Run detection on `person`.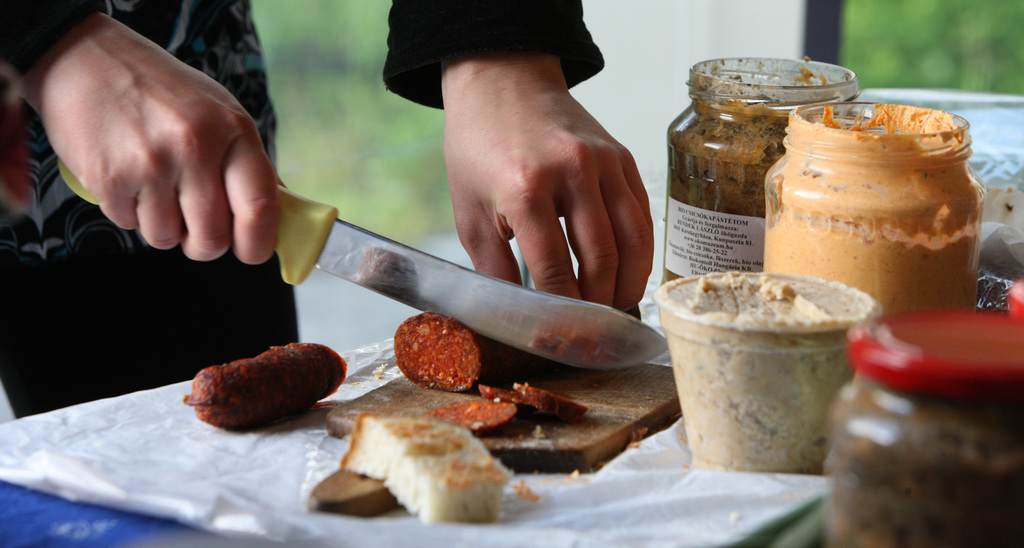
Result: box(0, 0, 656, 421).
